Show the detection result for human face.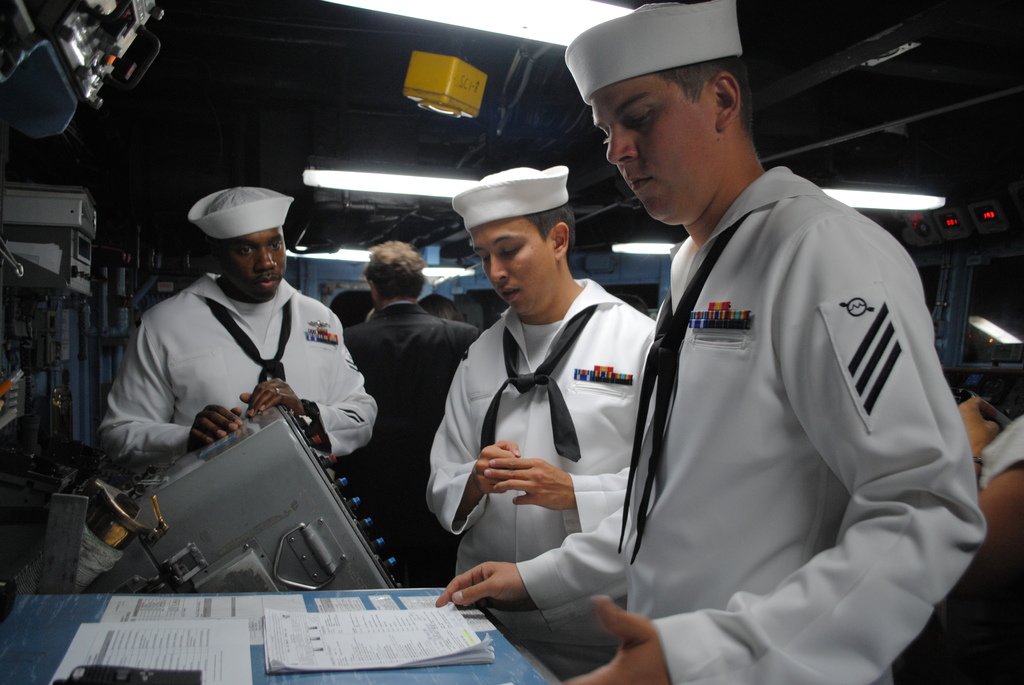
bbox(588, 75, 725, 222).
